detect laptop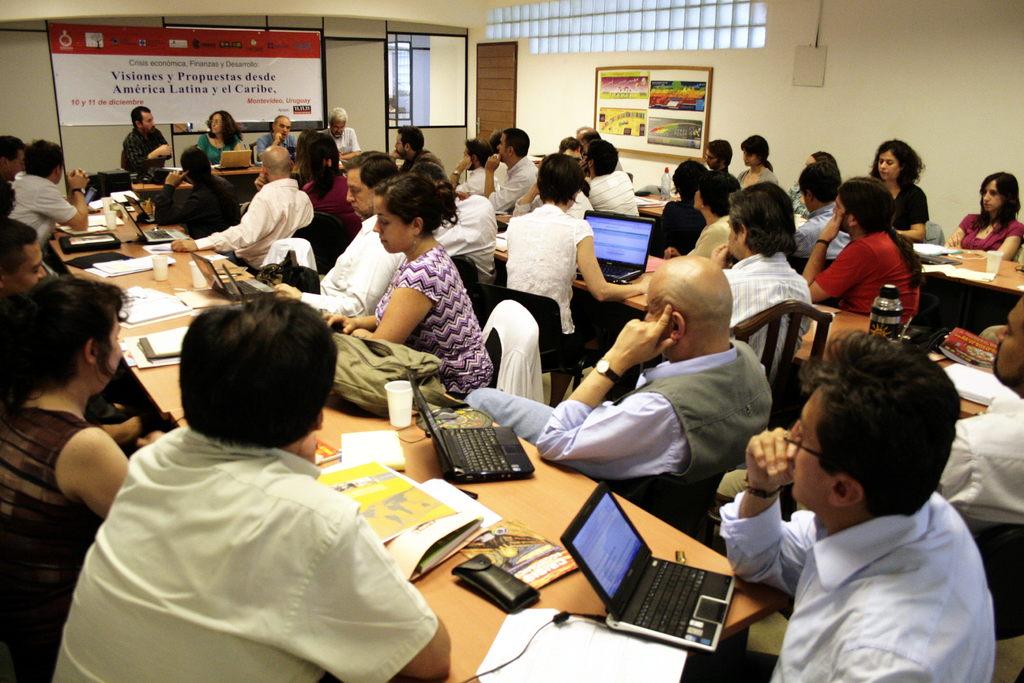
locate(190, 251, 273, 299)
